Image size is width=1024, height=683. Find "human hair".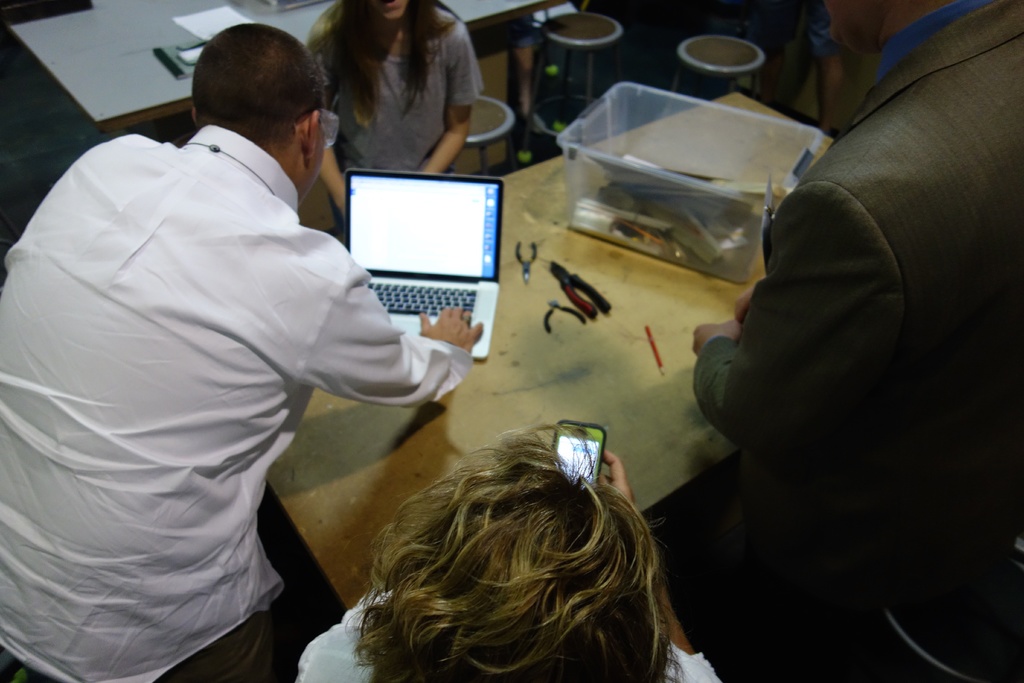
342/420/682/682.
